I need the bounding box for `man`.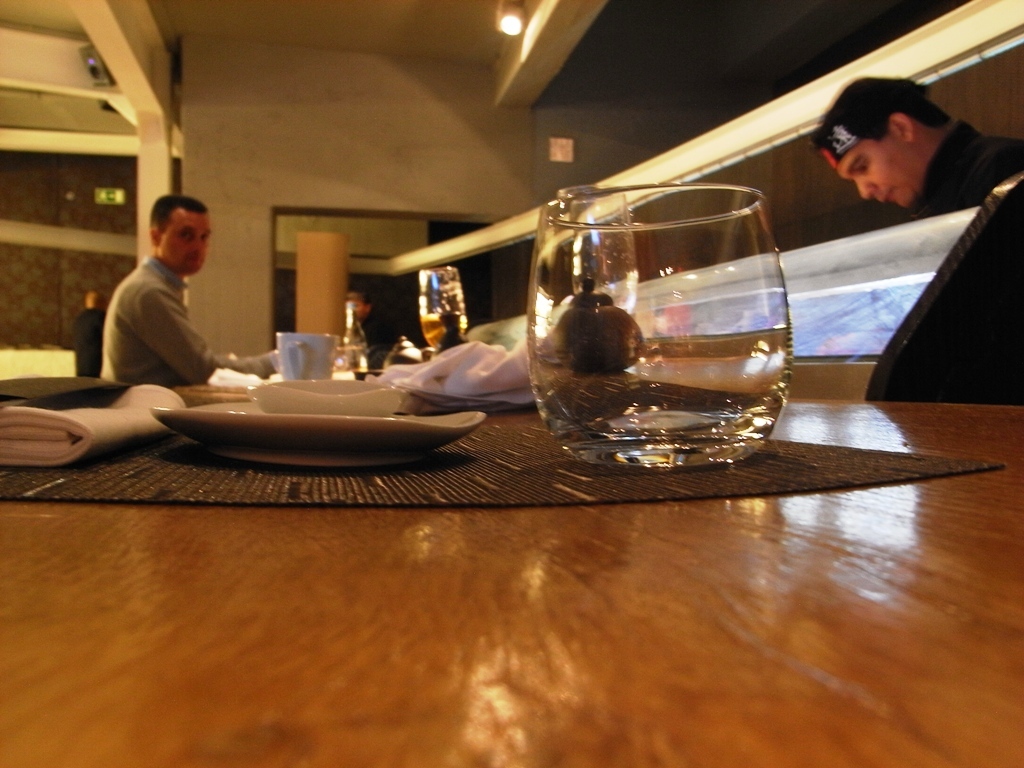
Here it is: (86, 199, 251, 395).
